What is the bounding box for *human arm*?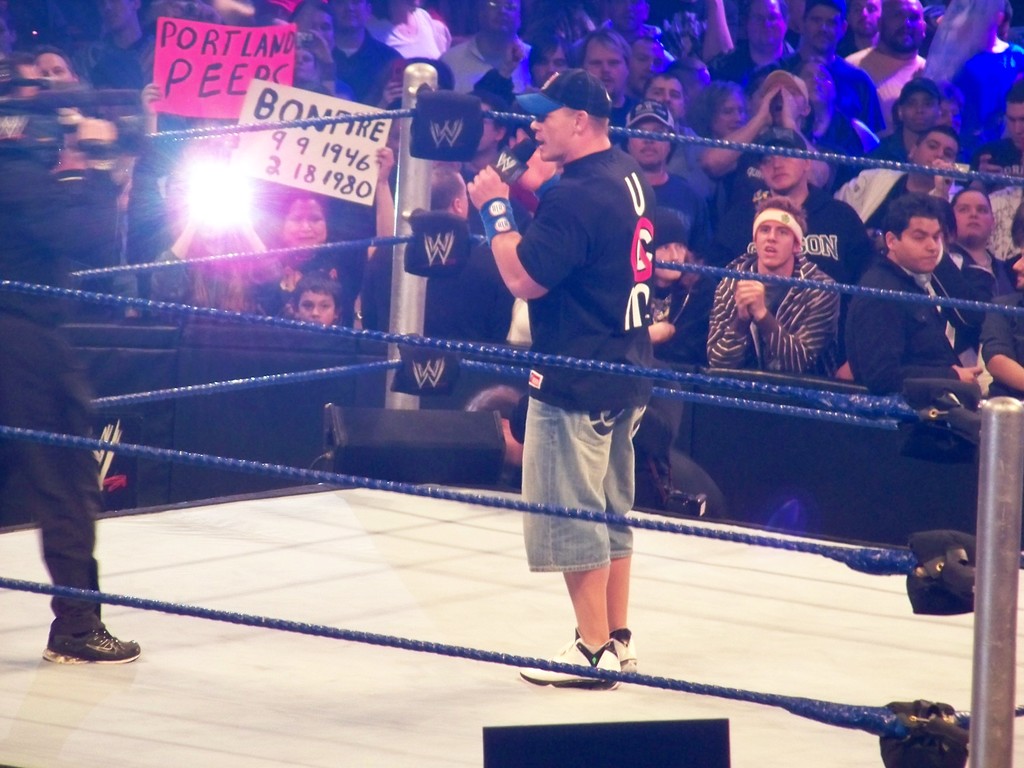
x1=138 y1=83 x2=168 y2=135.
